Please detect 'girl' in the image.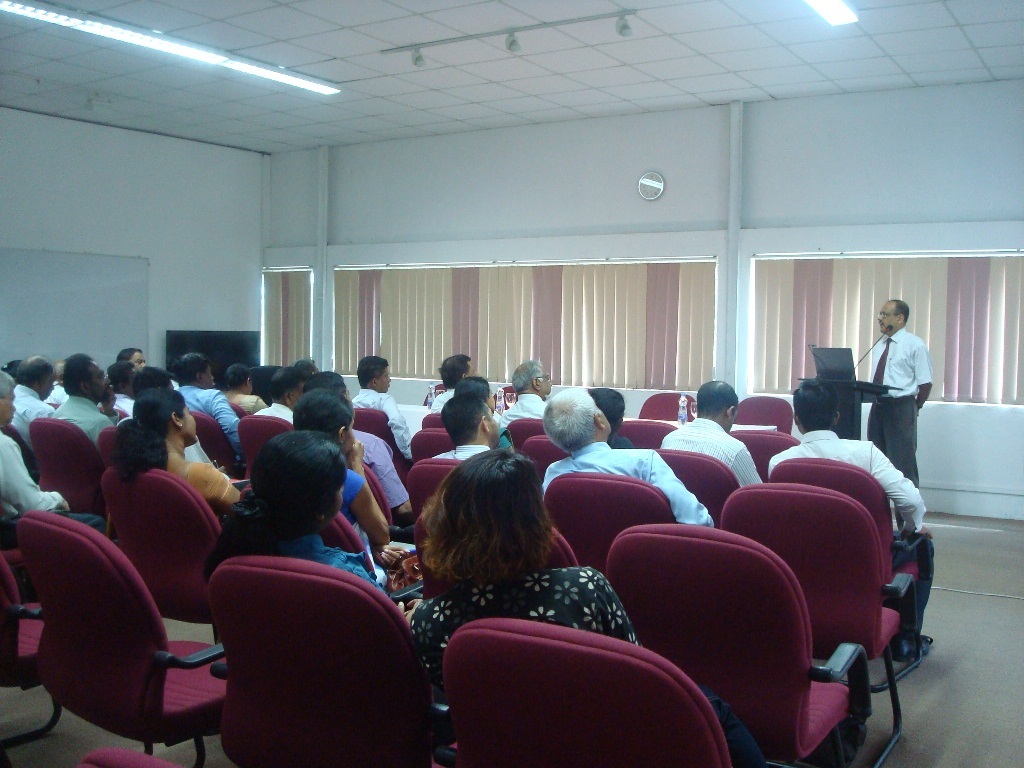
{"x1": 406, "y1": 453, "x2": 641, "y2": 672}.
